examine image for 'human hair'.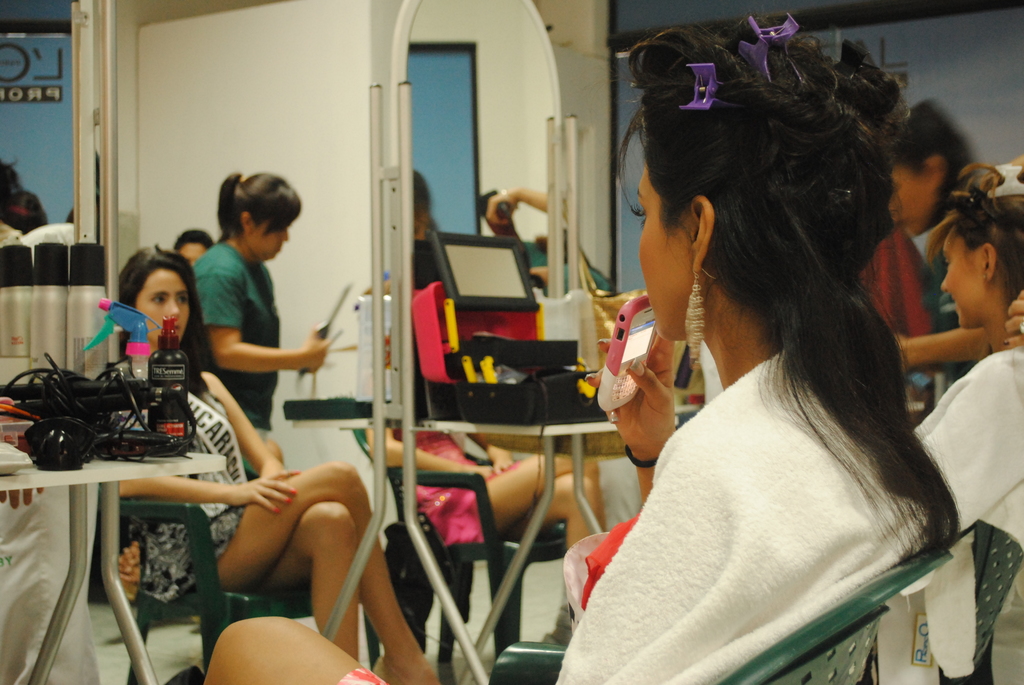
Examination result: <region>888, 98, 974, 227</region>.
